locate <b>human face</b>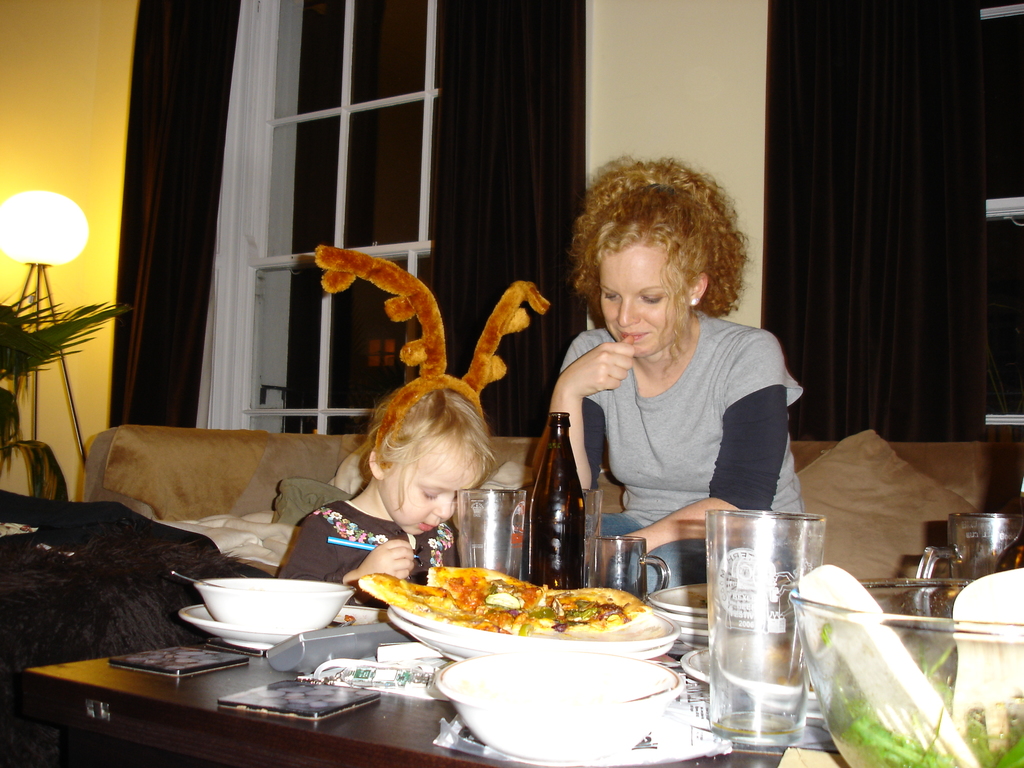
602:241:687:361
